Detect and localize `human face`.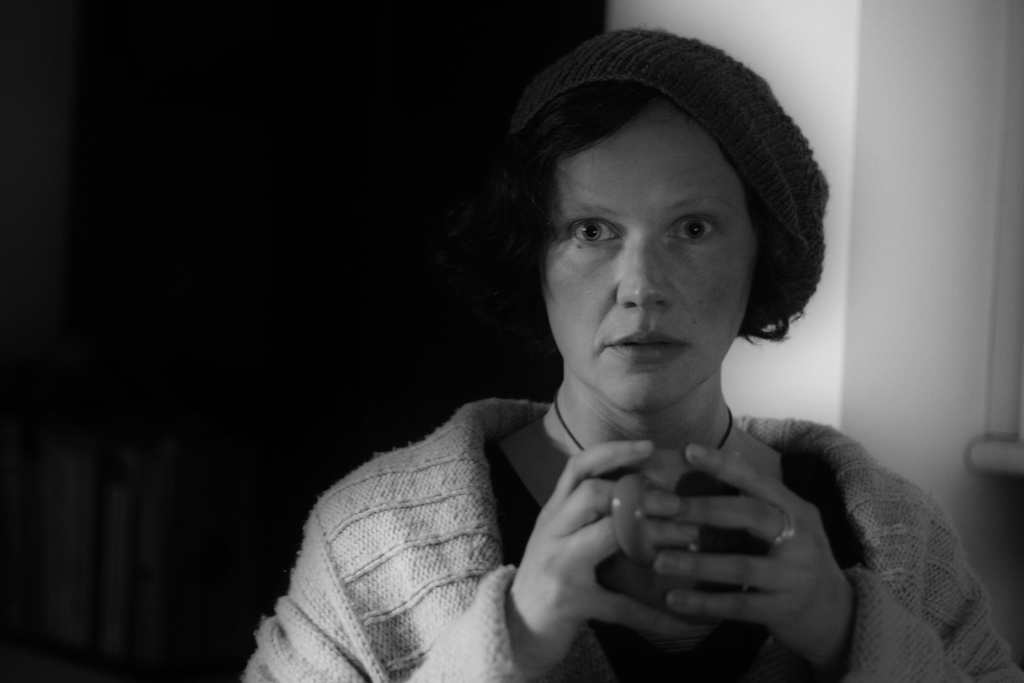
Localized at 543 110 761 406.
